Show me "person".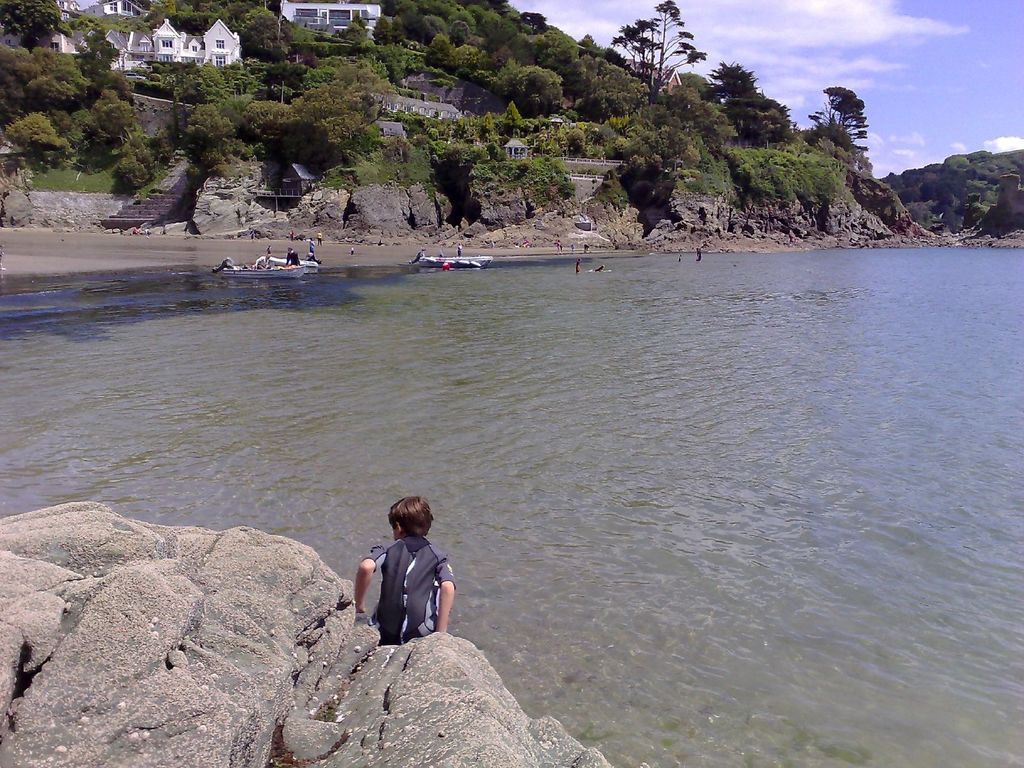
"person" is here: l=570, t=260, r=584, b=275.
